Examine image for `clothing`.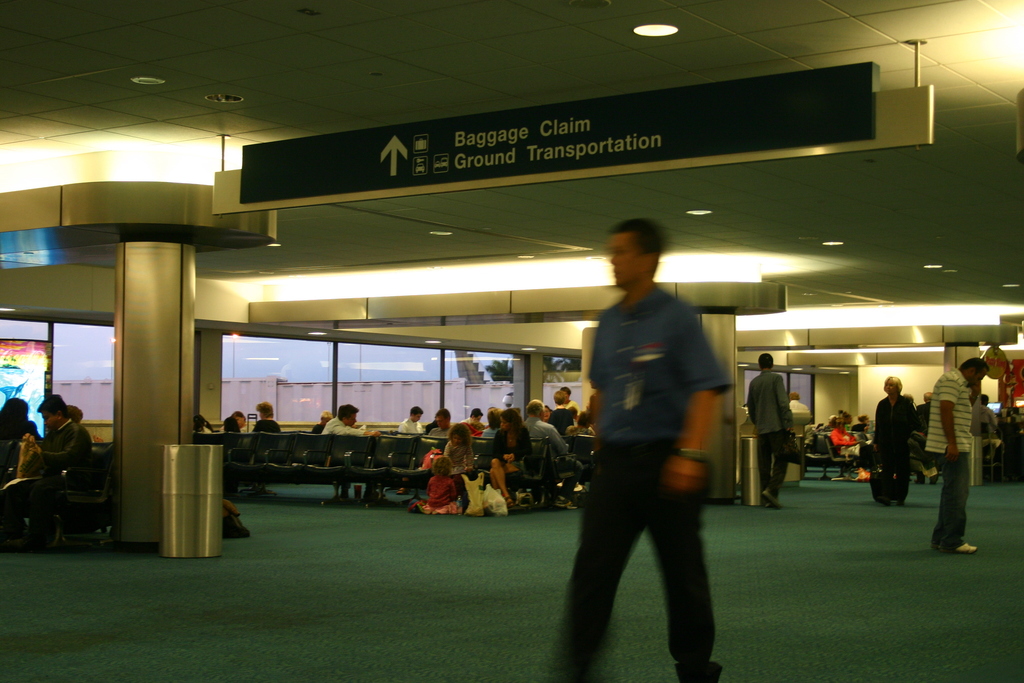
Examination result: <bbox>522, 416, 589, 484</bbox>.
